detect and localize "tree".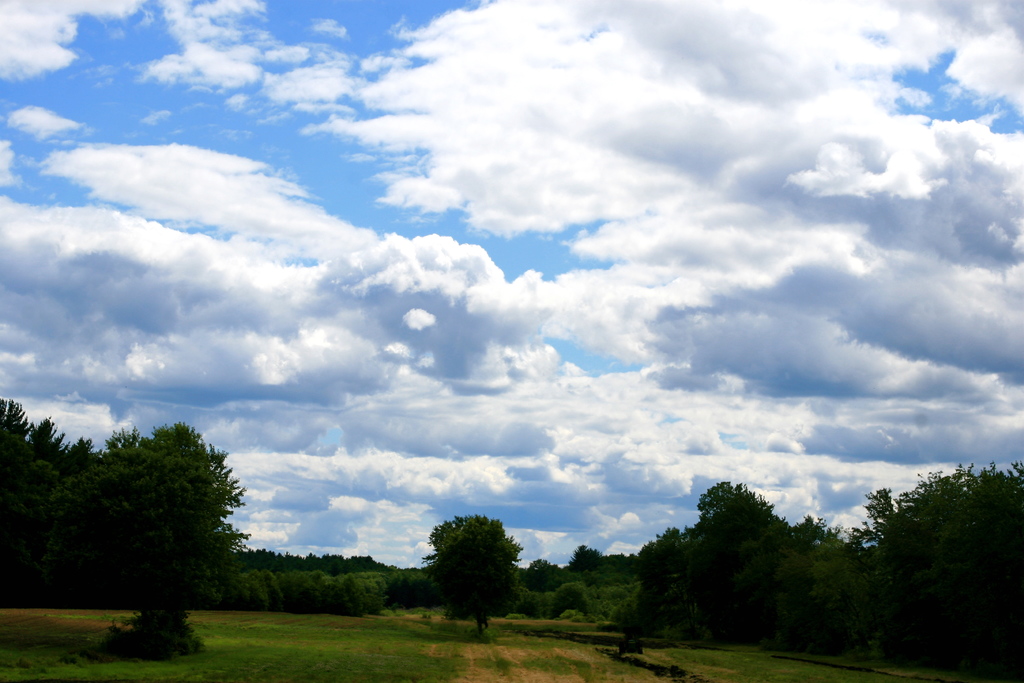
Localized at bbox=(840, 466, 1020, 680).
